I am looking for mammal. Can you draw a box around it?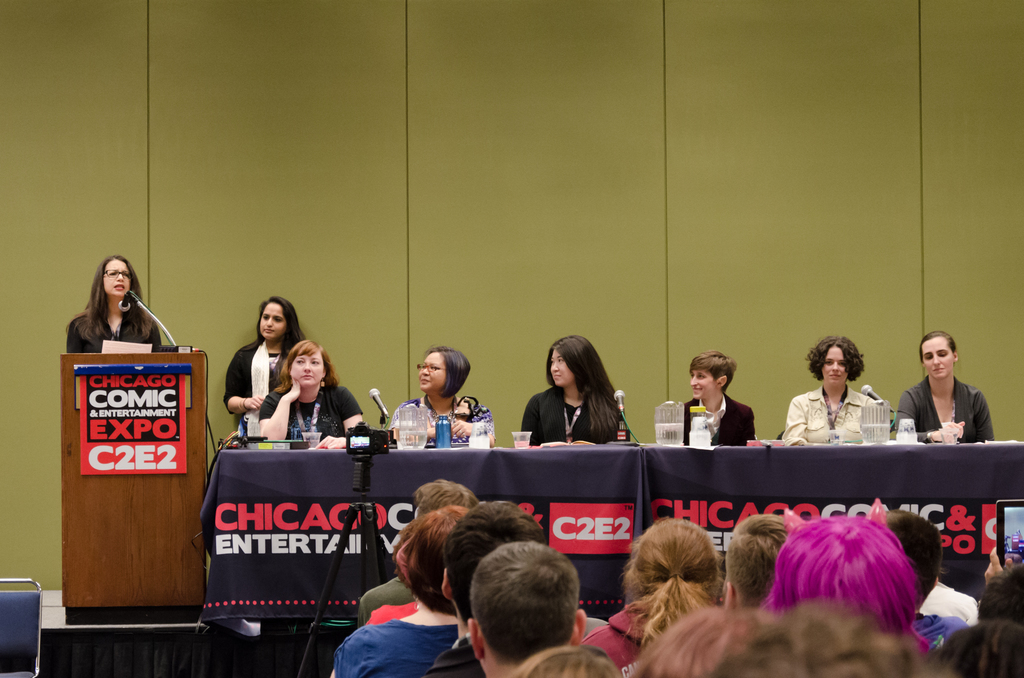
Sure, the bounding box is (left=933, top=627, right=1023, bottom=677).
